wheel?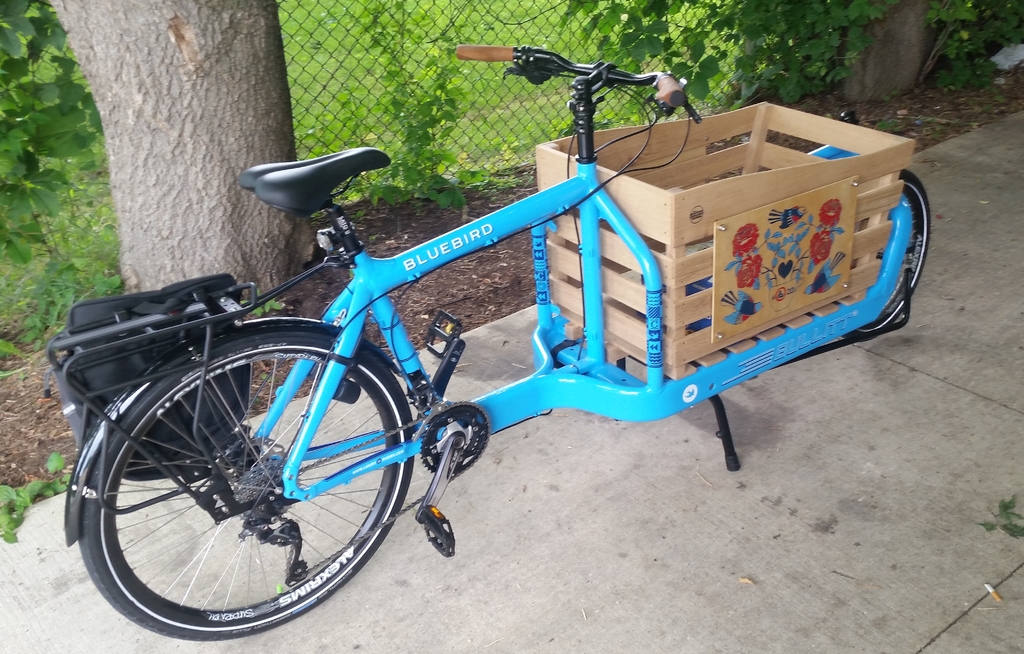
(834,163,934,343)
